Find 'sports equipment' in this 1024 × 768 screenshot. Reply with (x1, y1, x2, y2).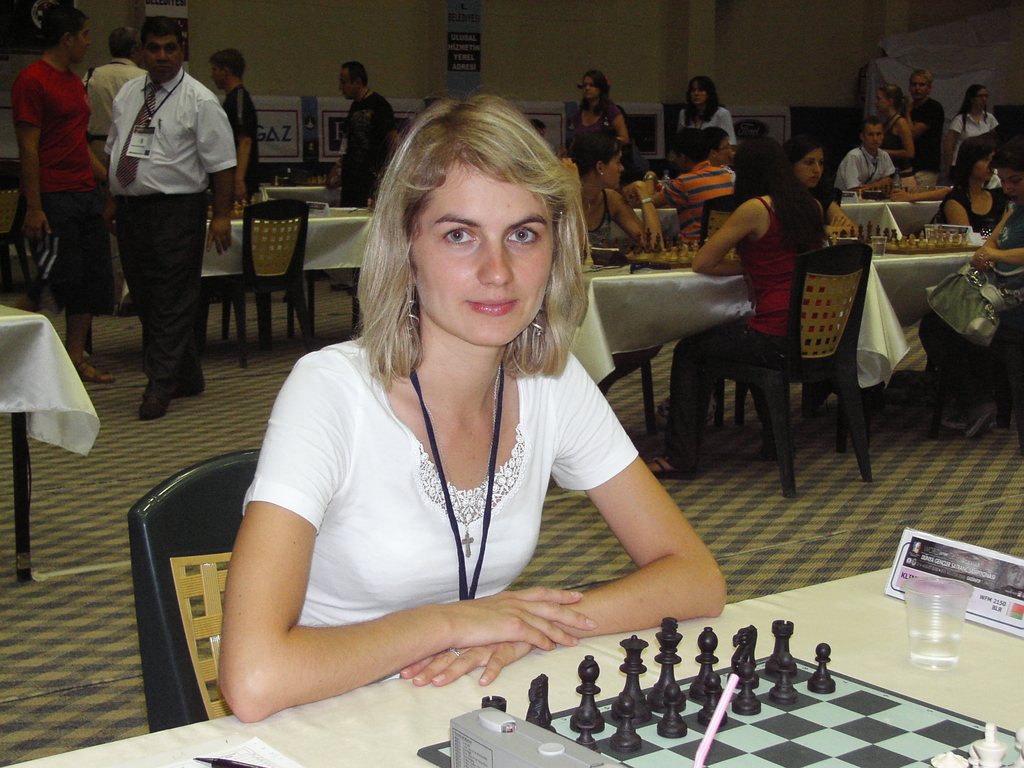
(209, 197, 250, 220).
